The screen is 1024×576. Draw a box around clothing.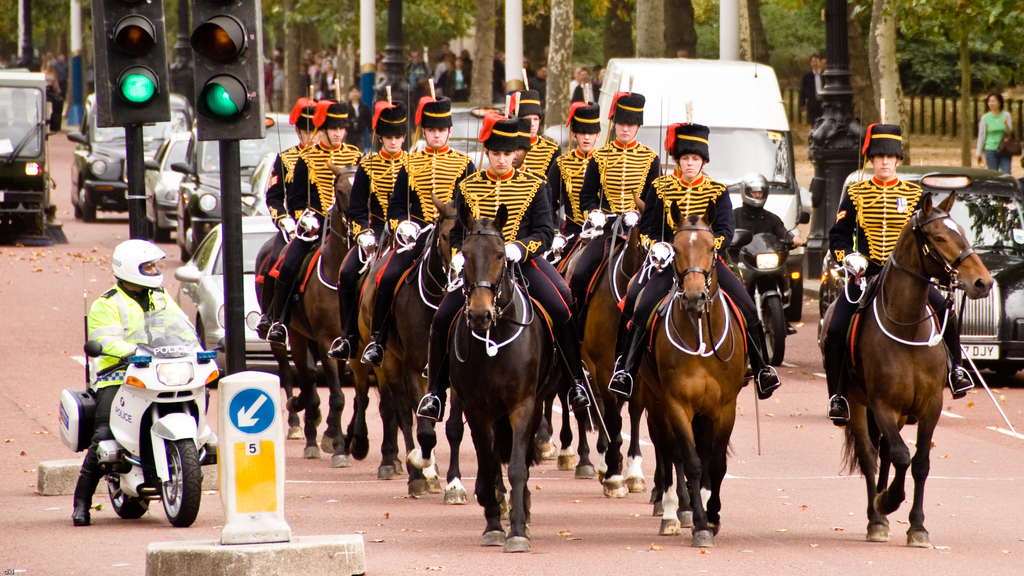
locate(429, 187, 571, 395).
